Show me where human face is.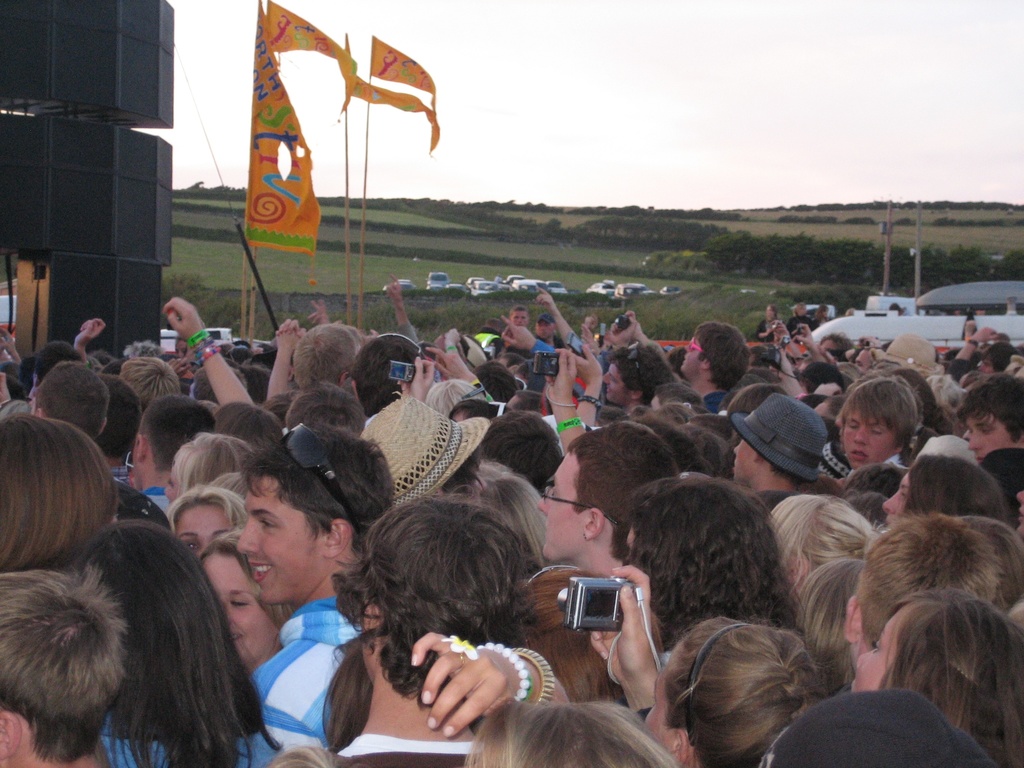
human face is at pyautogui.locateOnScreen(675, 337, 715, 380).
